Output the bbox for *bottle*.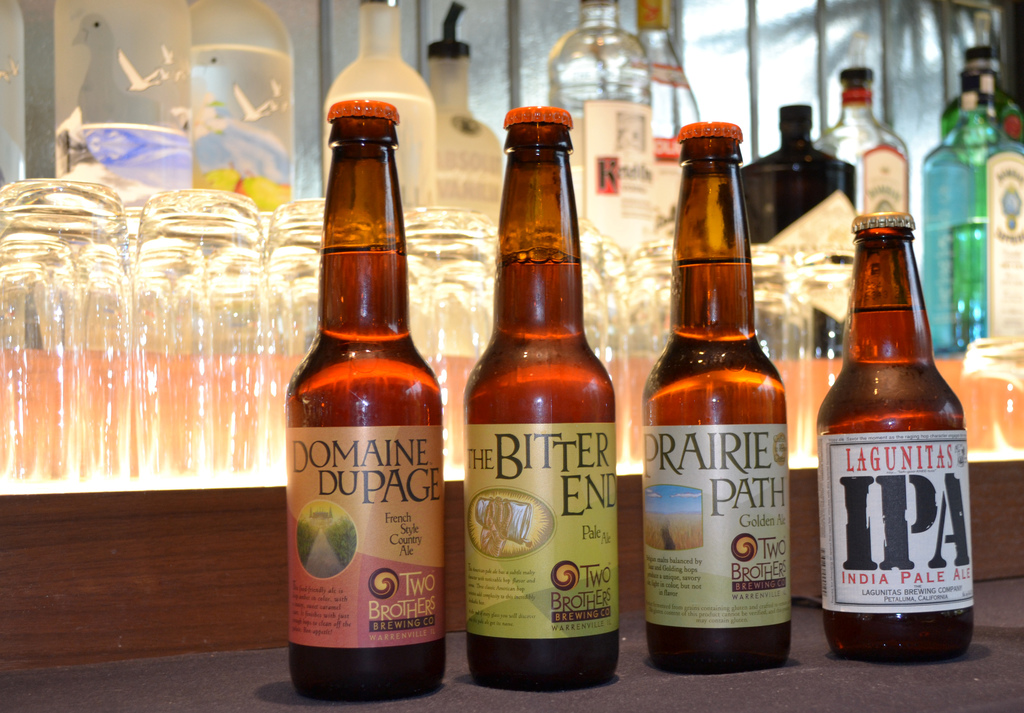
[468,104,620,696].
